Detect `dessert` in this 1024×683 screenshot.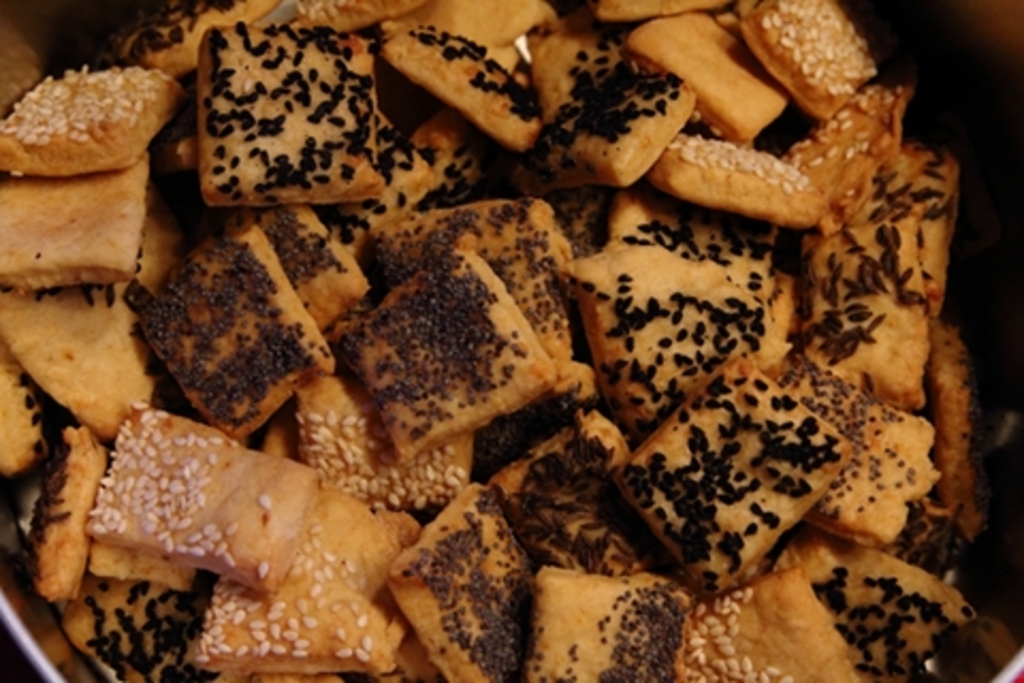
Detection: [779,359,928,523].
